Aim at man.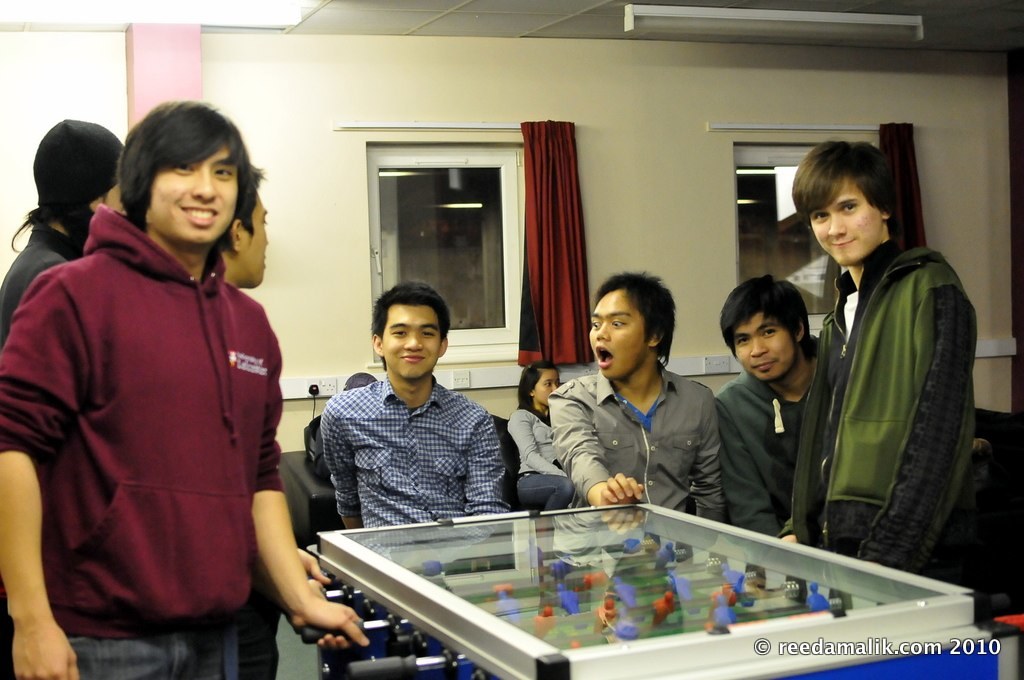
Aimed at (left=726, top=274, right=818, bottom=549).
